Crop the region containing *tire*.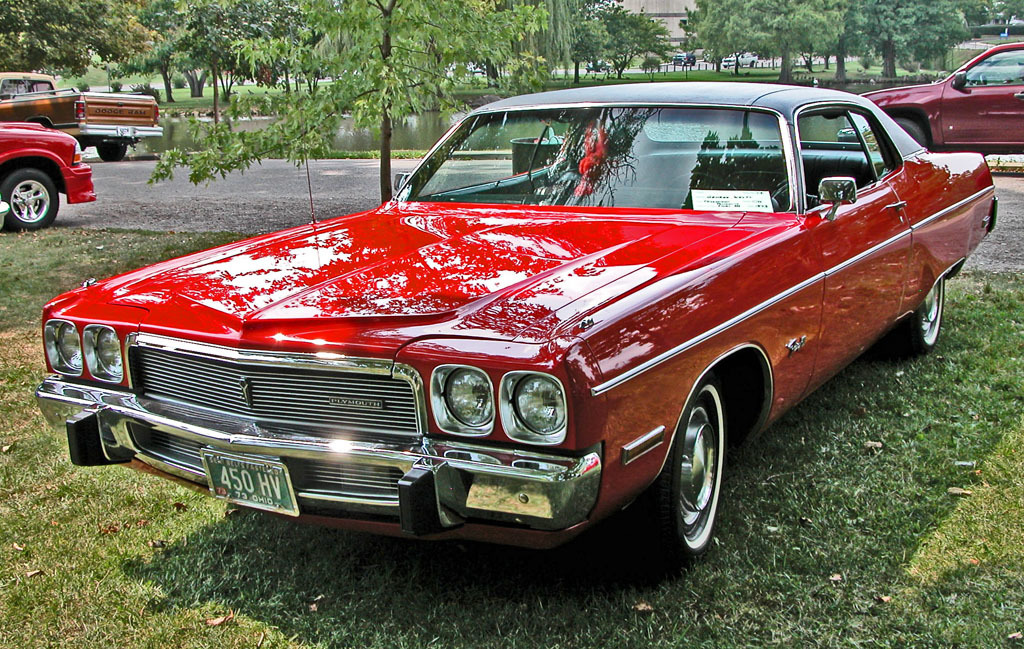
Crop region: region(94, 140, 126, 163).
